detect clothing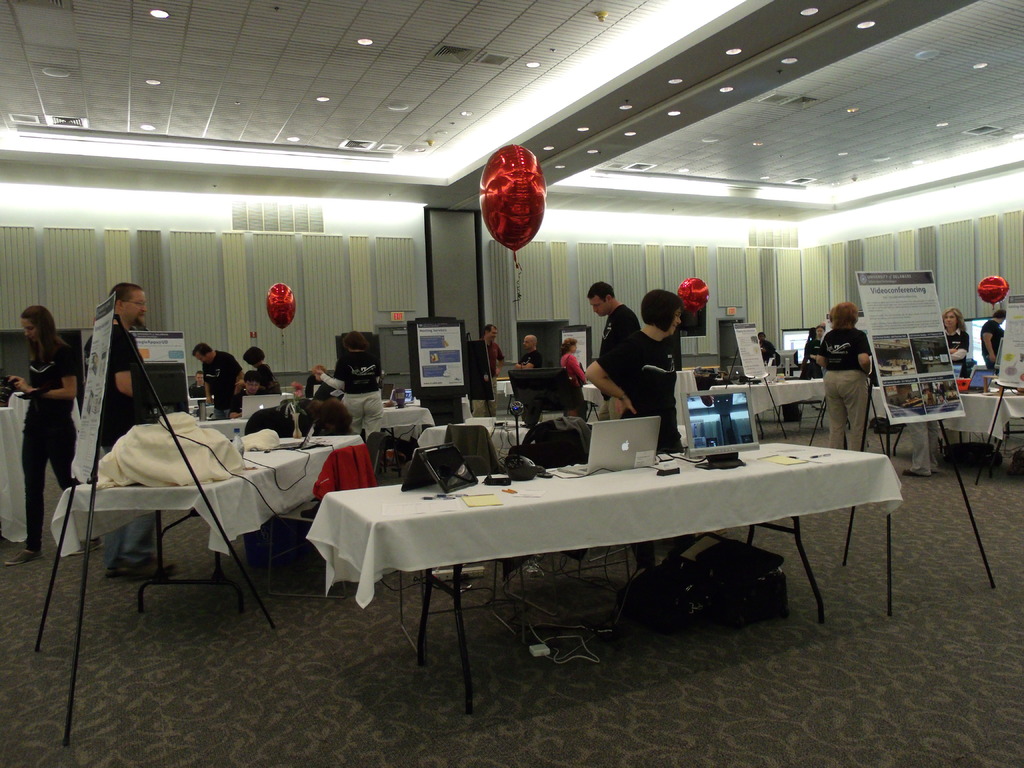
region(85, 326, 159, 569)
